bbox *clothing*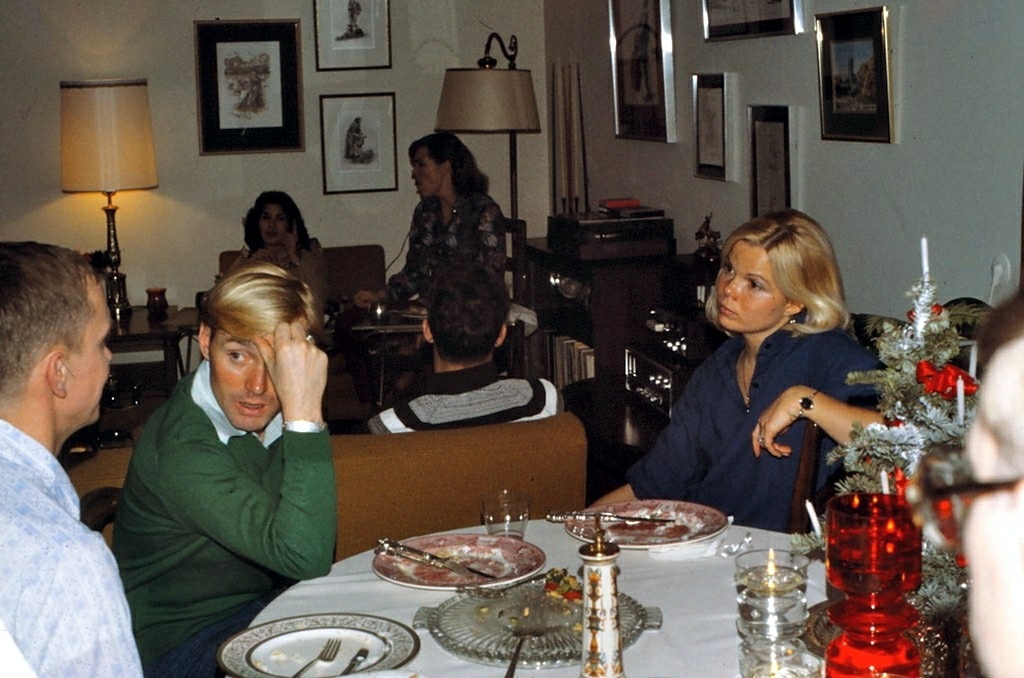
248,234,339,320
